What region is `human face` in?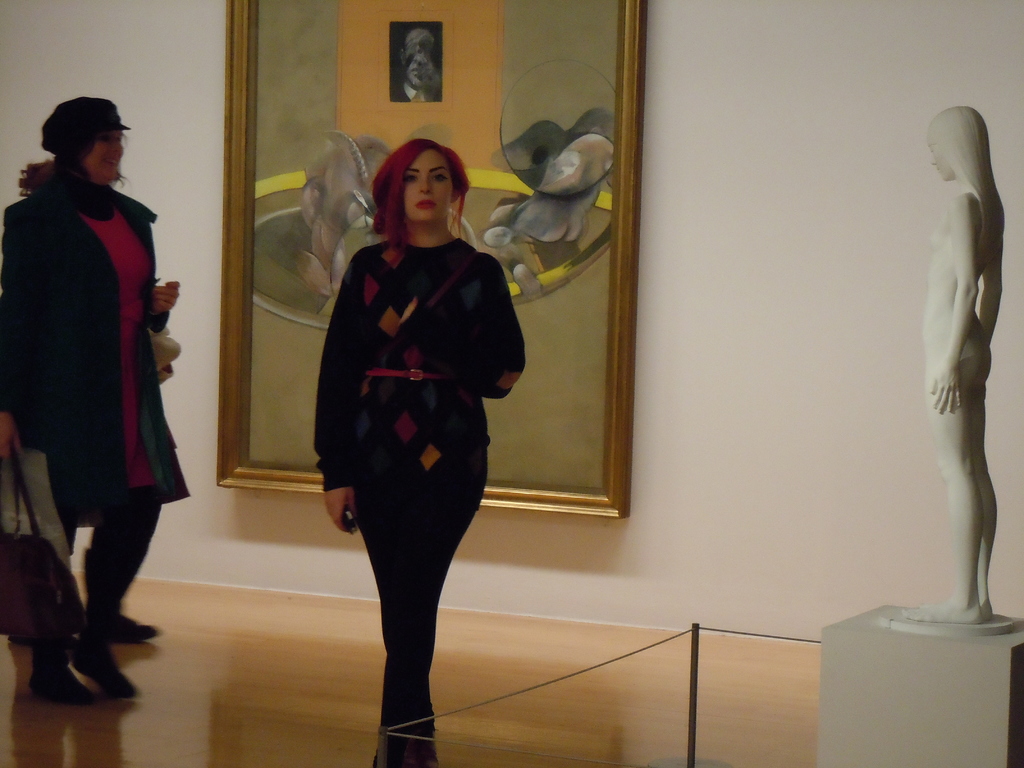
l=925, t=119, r=952, b=177.
